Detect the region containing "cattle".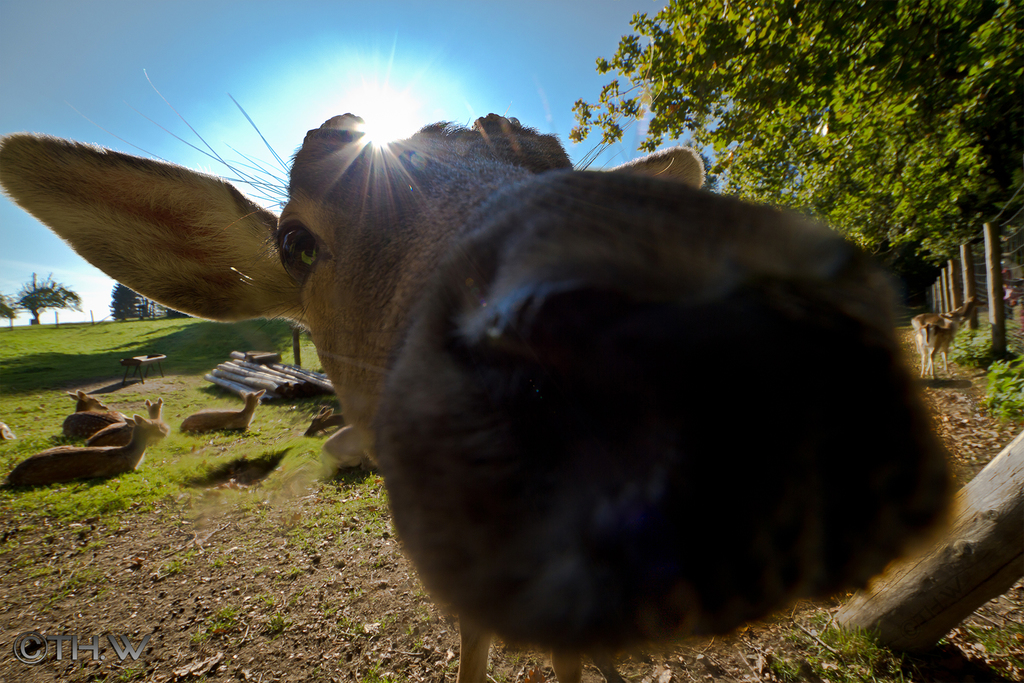
bbox=(304, 404, 356, 436).
